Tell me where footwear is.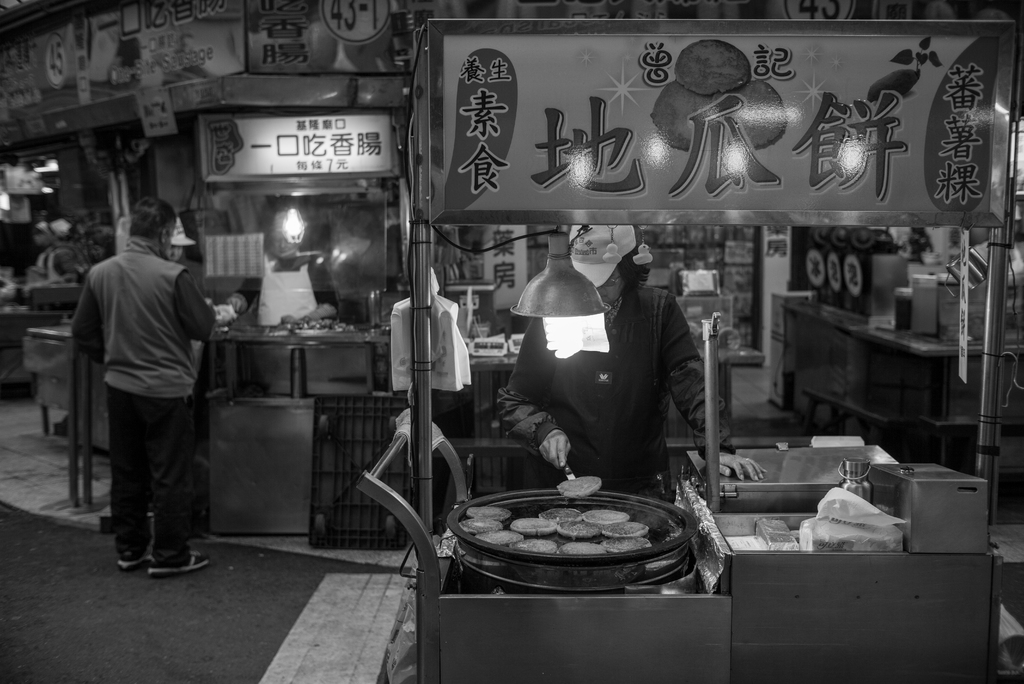
footwear is at x1=118 y1=553 x2=150 y2=571.
